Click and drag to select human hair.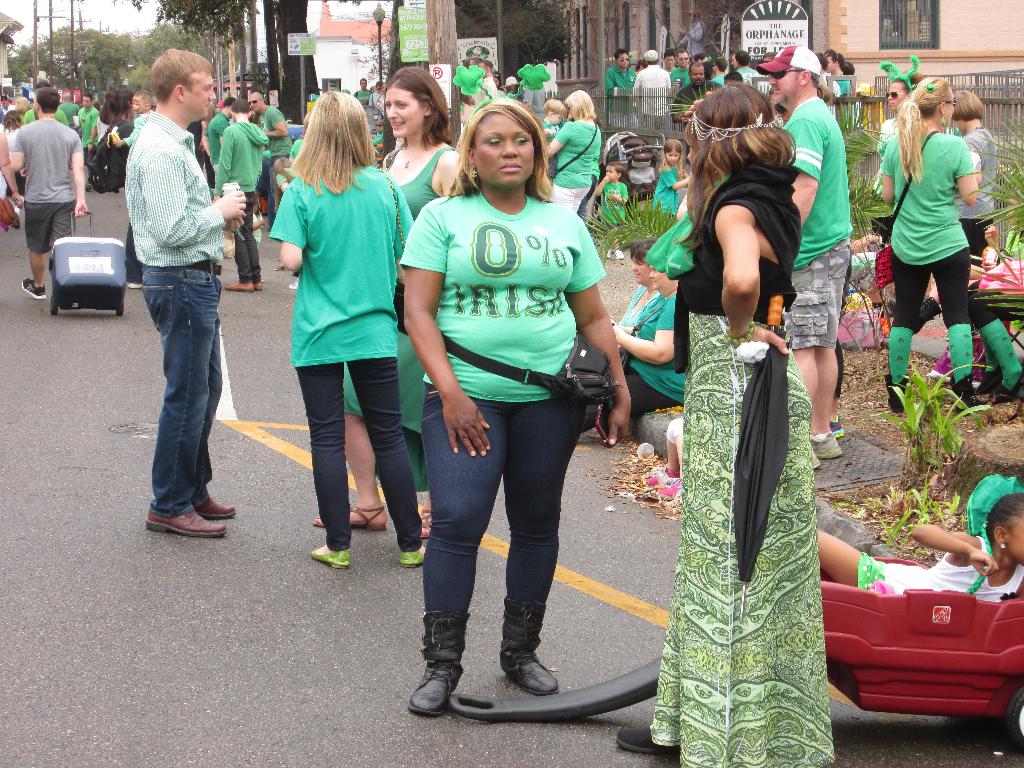
Selection: rect(984, 491, 1023, 547).
